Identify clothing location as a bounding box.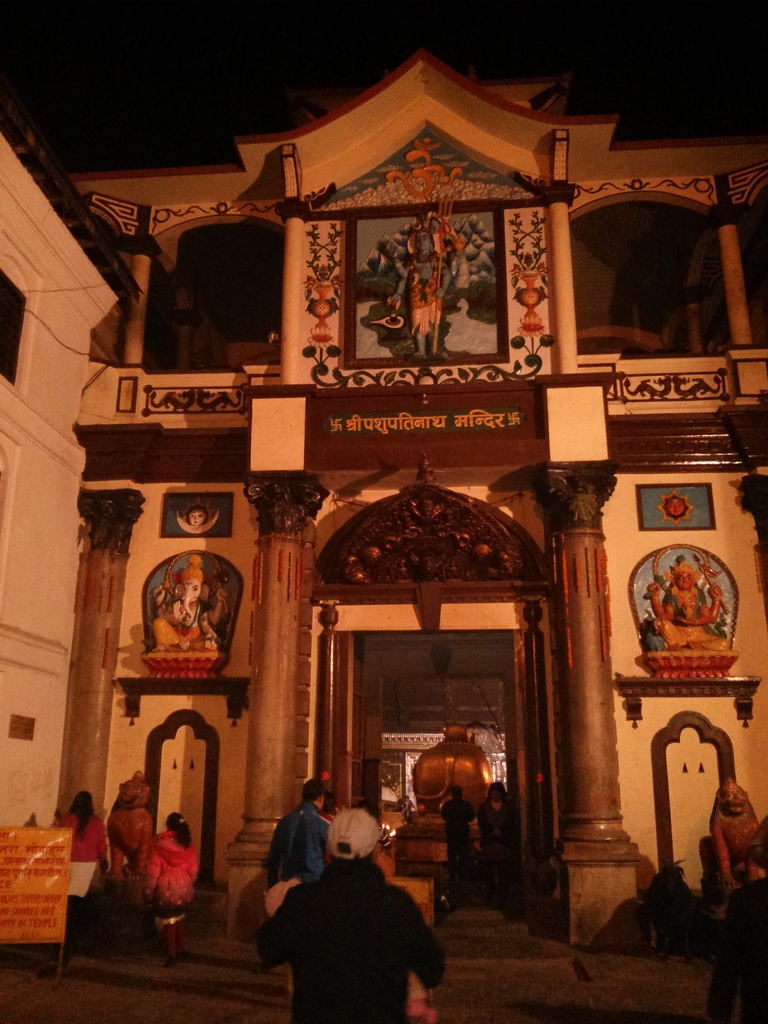
region(54, 810, 114, 890).
